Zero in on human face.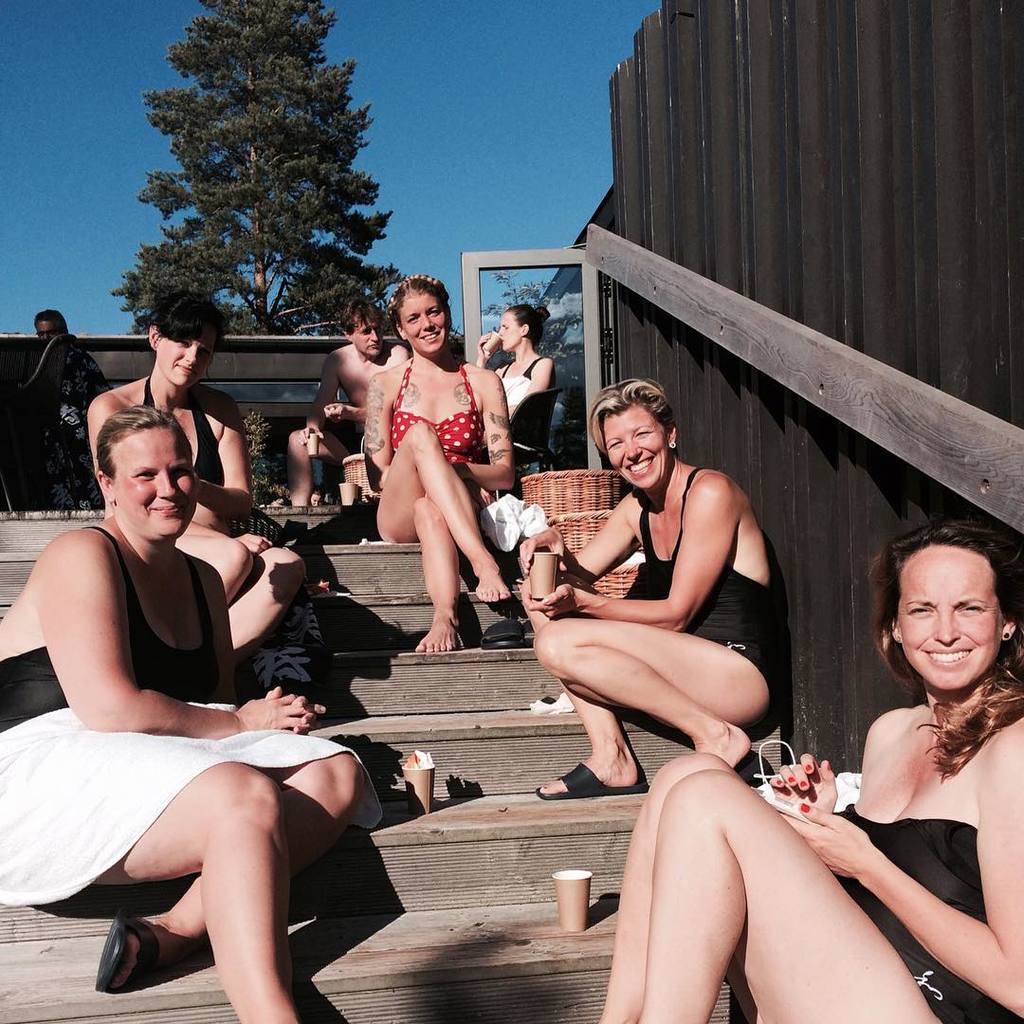
Zeroed in: bbox=(899, 544, 1005, 691).
